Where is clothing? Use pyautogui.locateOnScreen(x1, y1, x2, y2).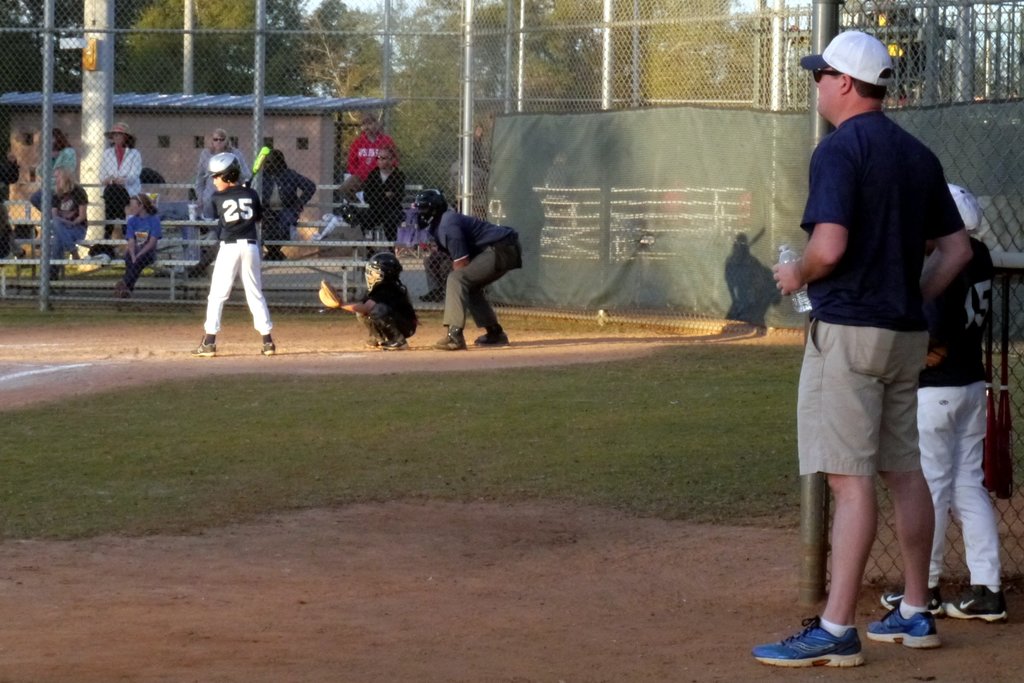
pyautogui.locateOnScreen(249, 167, 319, 232).
